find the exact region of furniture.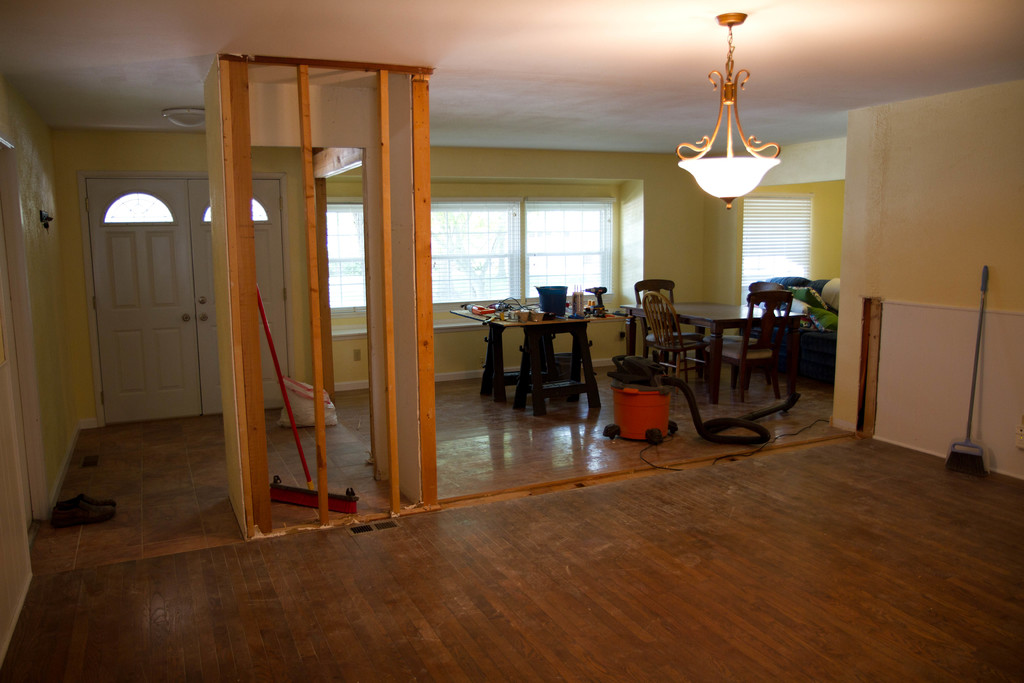
Exact region: <box>620,297,810,407</box>.
